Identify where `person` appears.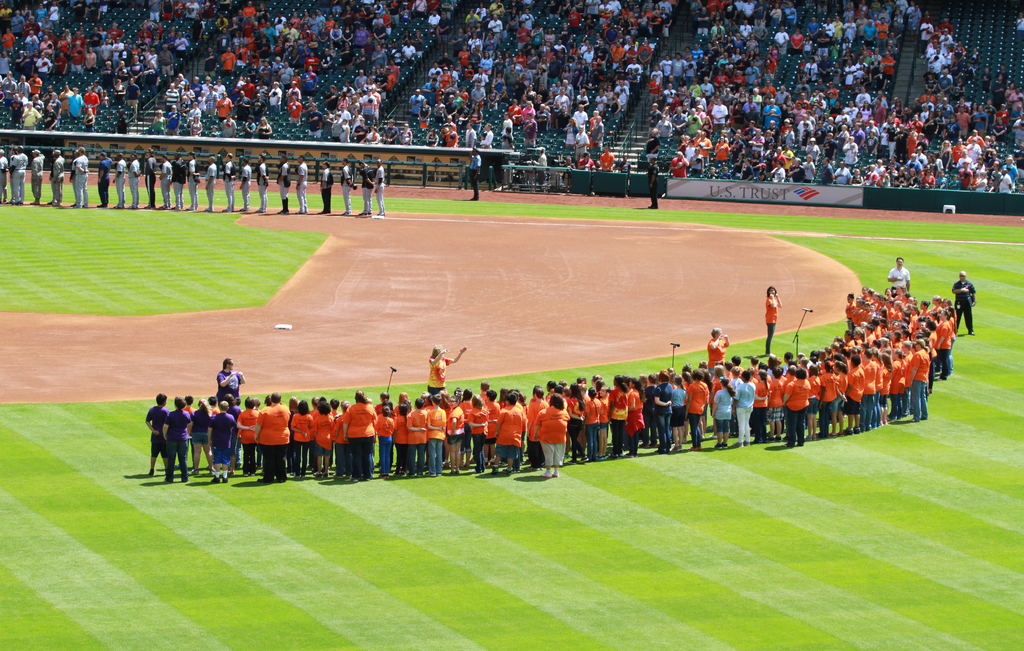
Appears at [74, 145, 90, 206].
